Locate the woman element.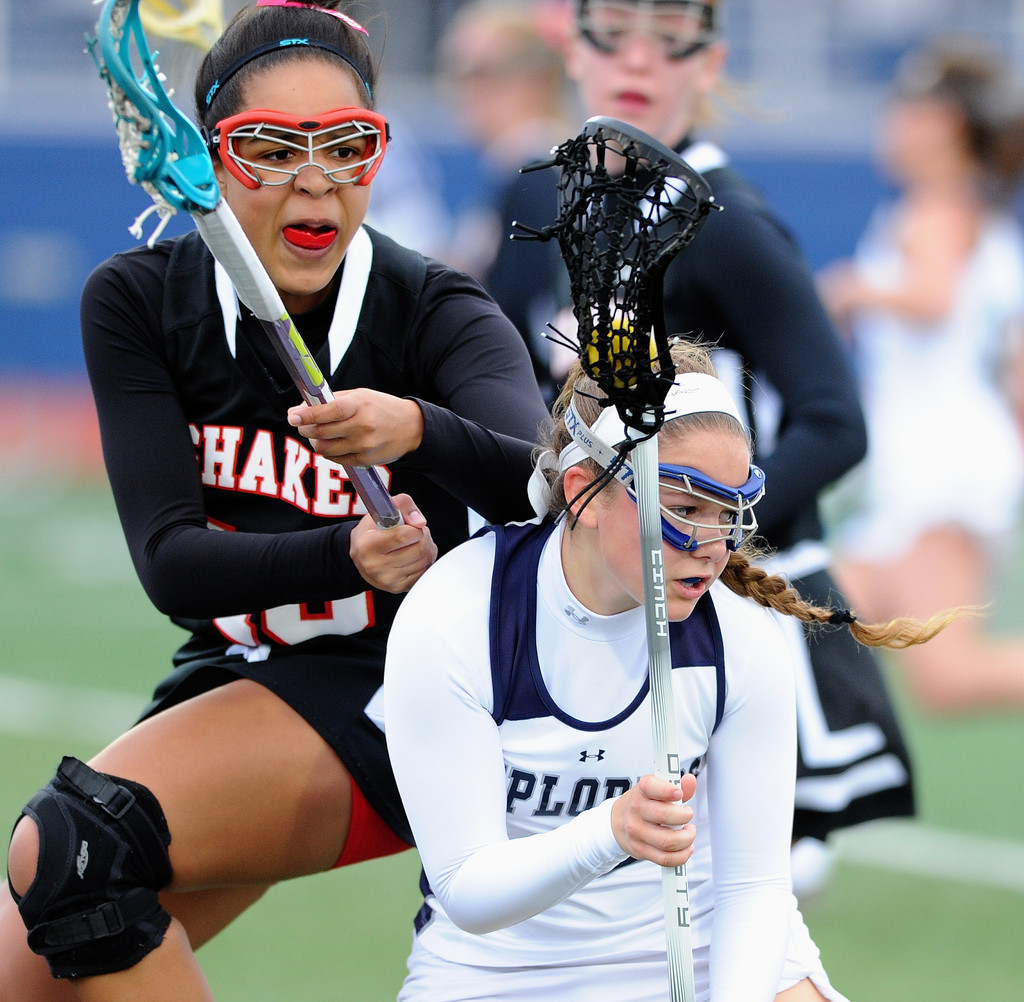
Element bbox: (479, 0, 927, 843).
